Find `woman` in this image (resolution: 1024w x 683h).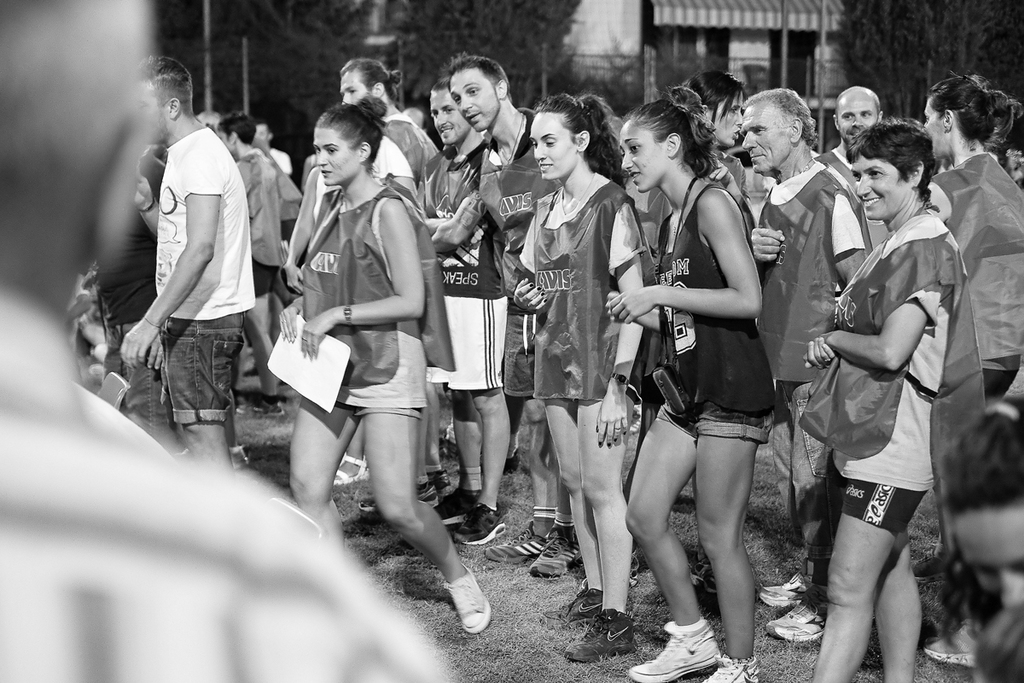
[212,114,287,413].
